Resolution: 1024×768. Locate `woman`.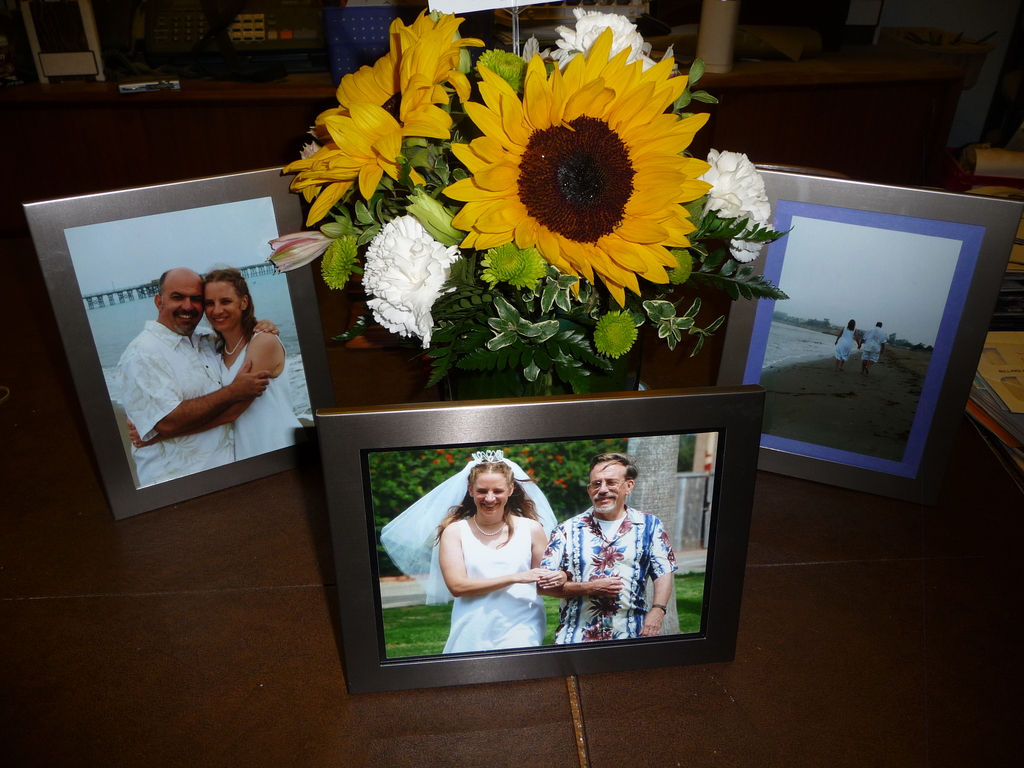
x1=129, y1=261, x2=305, y2=458.
